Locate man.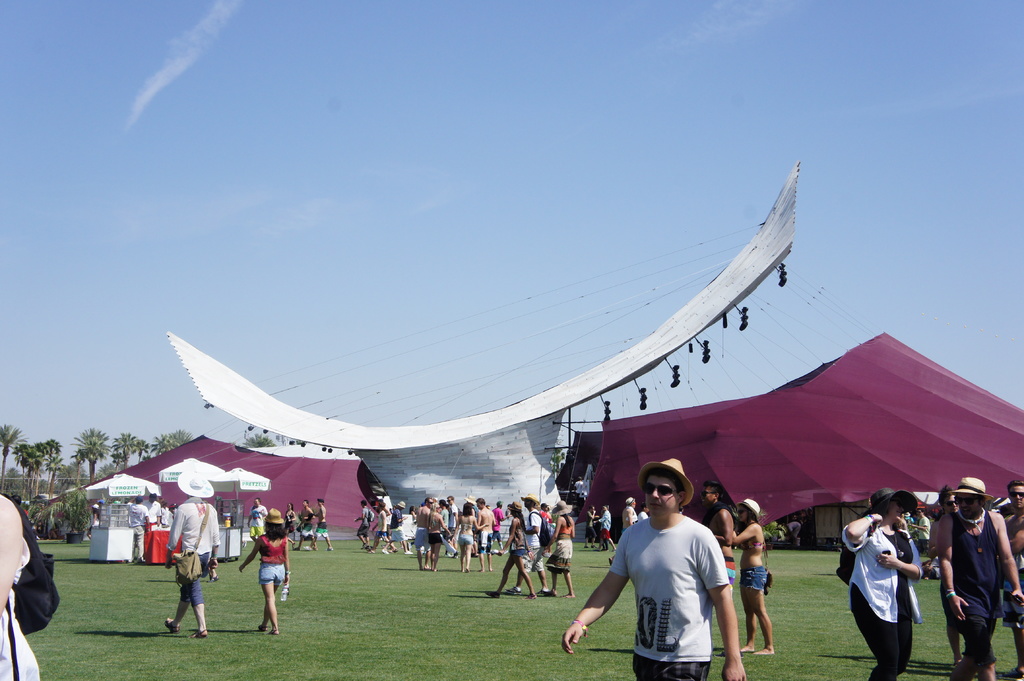
Bounding box: bbox(160, 474, 220, 639).
